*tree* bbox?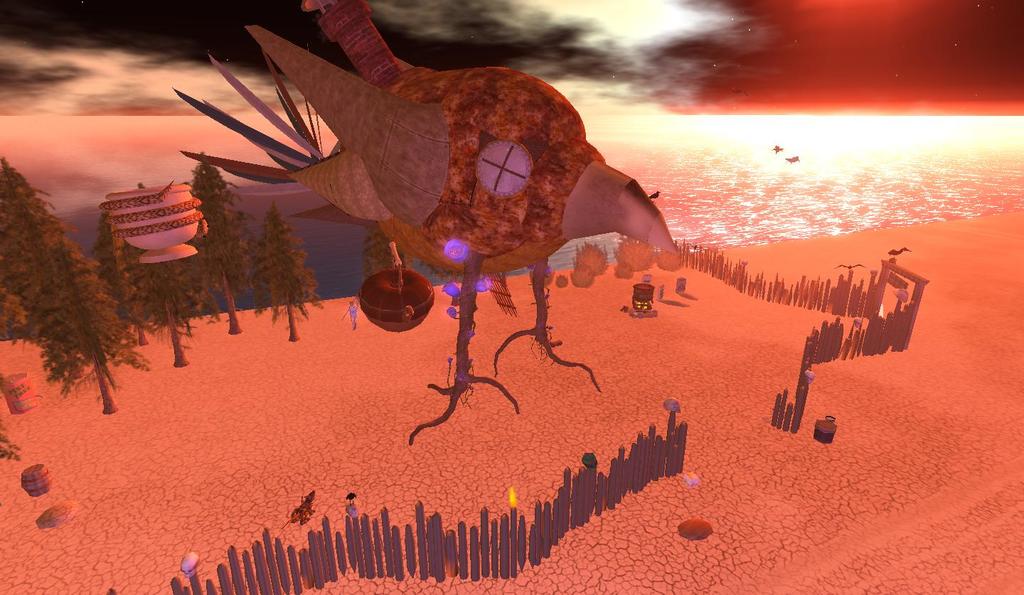
[left=186, top=158, right=252, bottom=333]
